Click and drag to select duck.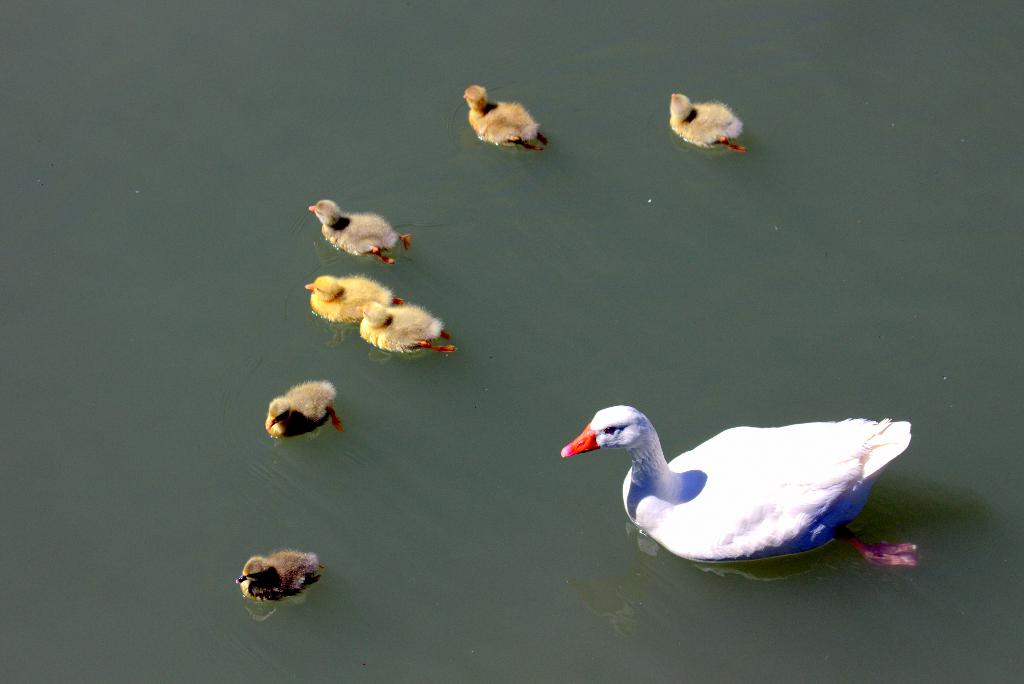
Selection: <bbox>667, 97, 743, 152</bbox>.
